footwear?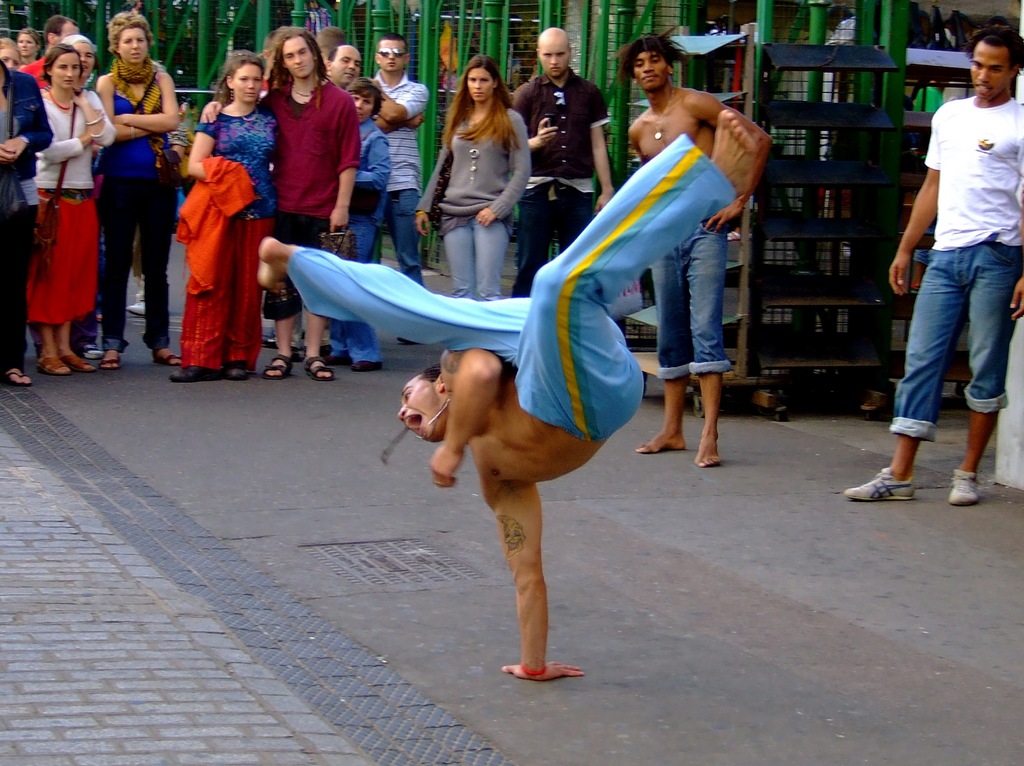
bbox=(168, 360, 221, 386)
